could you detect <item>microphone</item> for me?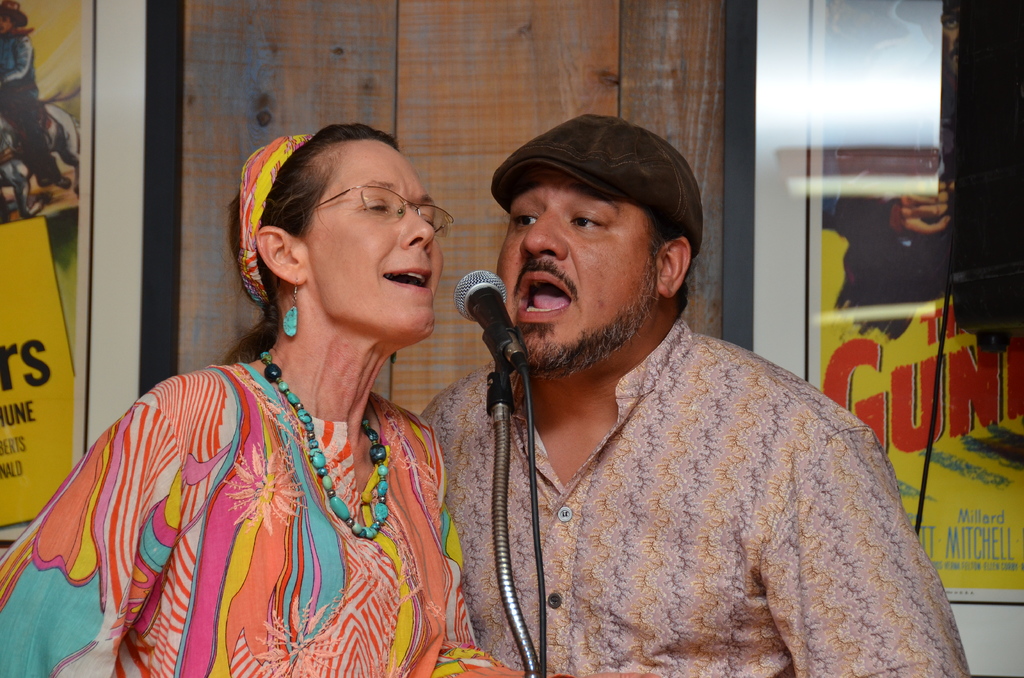
Detection result: <box>442,273,530,362</box>.
